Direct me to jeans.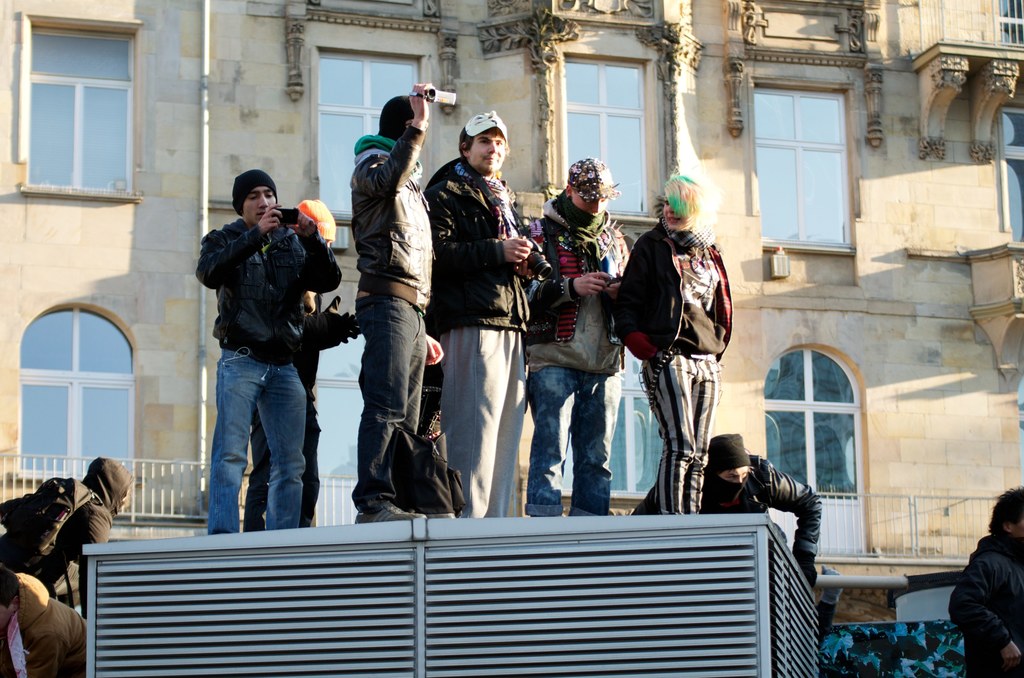
Direction: box(204, 345, 309, 535).
